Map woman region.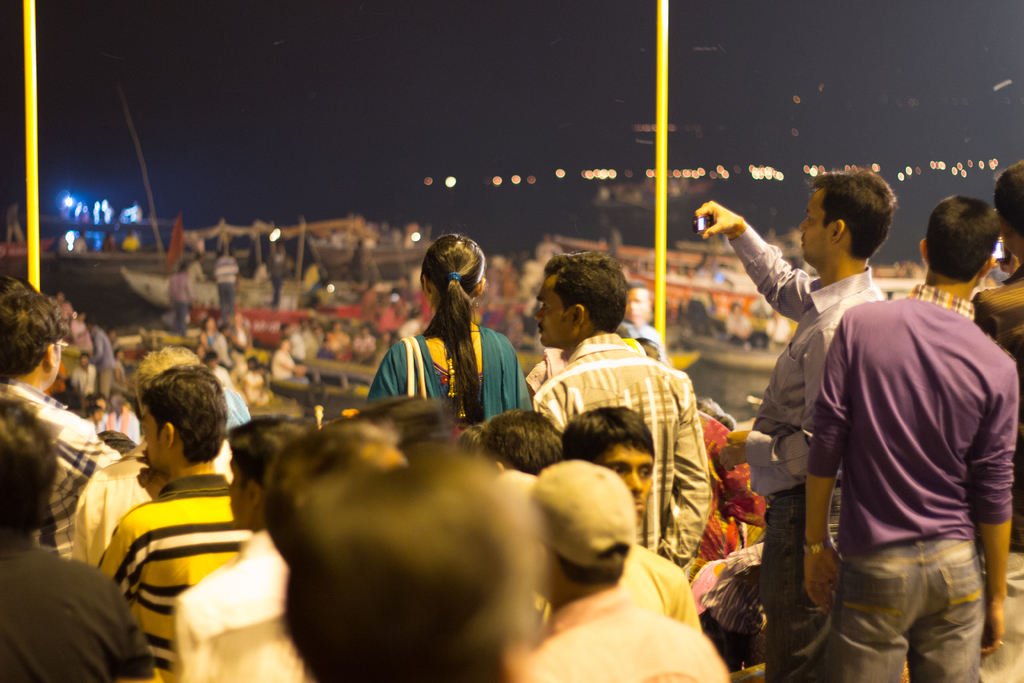
Mapped to bbox=[374, 230, 523, 429].
